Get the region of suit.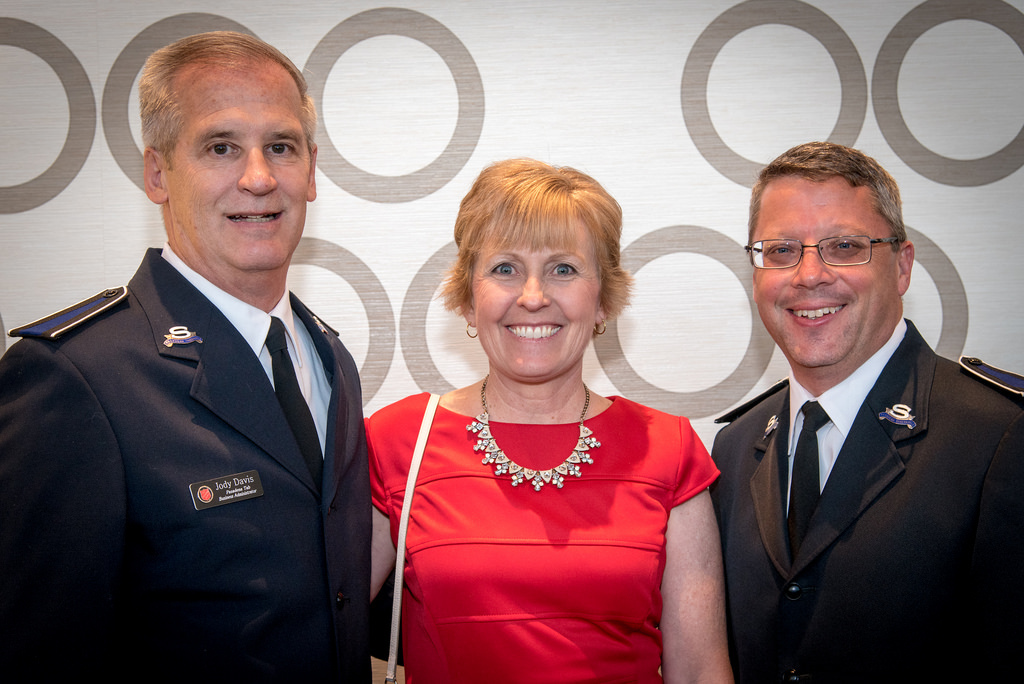
0:239:404:683.
